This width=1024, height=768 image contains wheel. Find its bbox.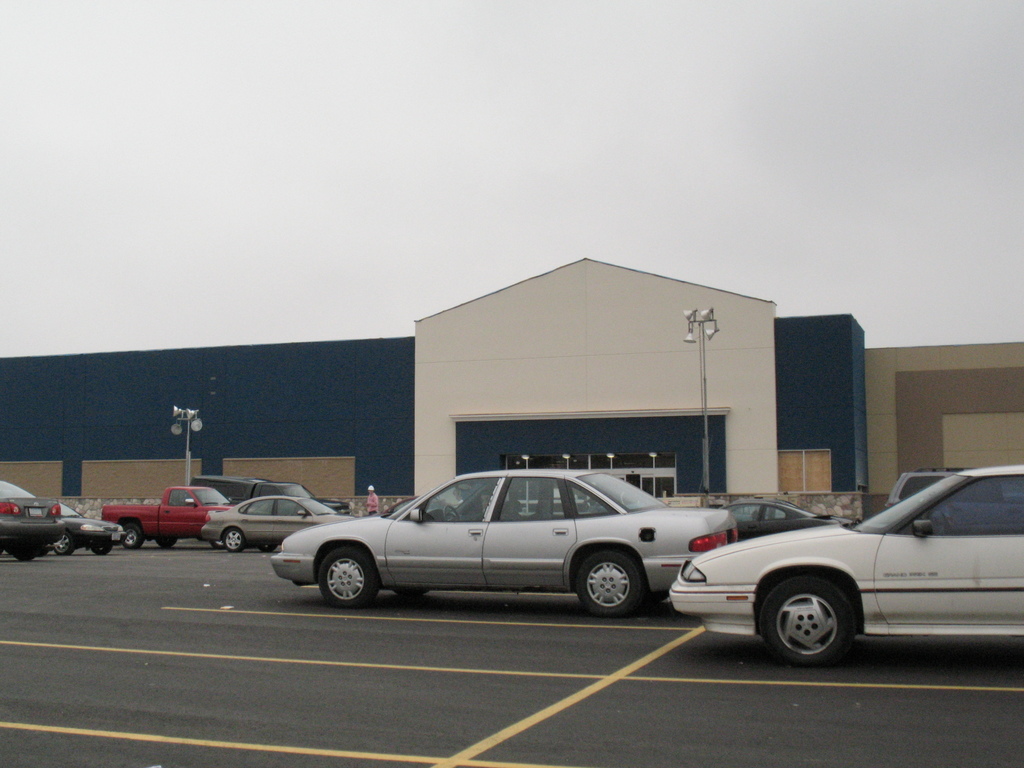
{"left": 259, "top": 543, "right": 278, "bottom": 551}.
